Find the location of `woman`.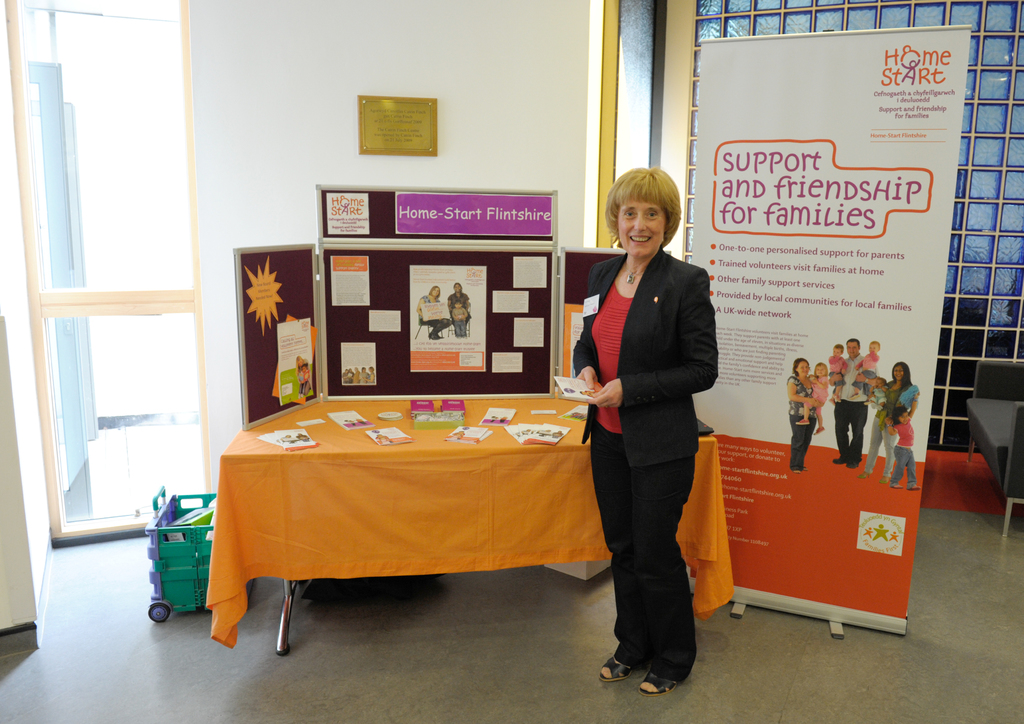
Location: locate(856, 364, 920, 483).
